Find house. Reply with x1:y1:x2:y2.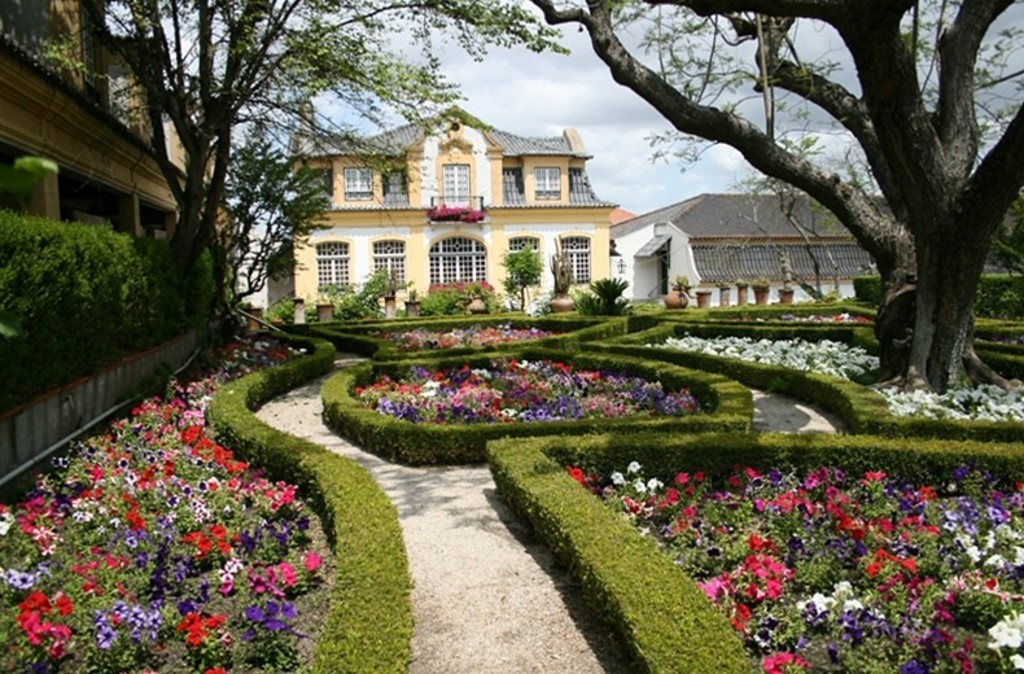
601:180:915:301.
